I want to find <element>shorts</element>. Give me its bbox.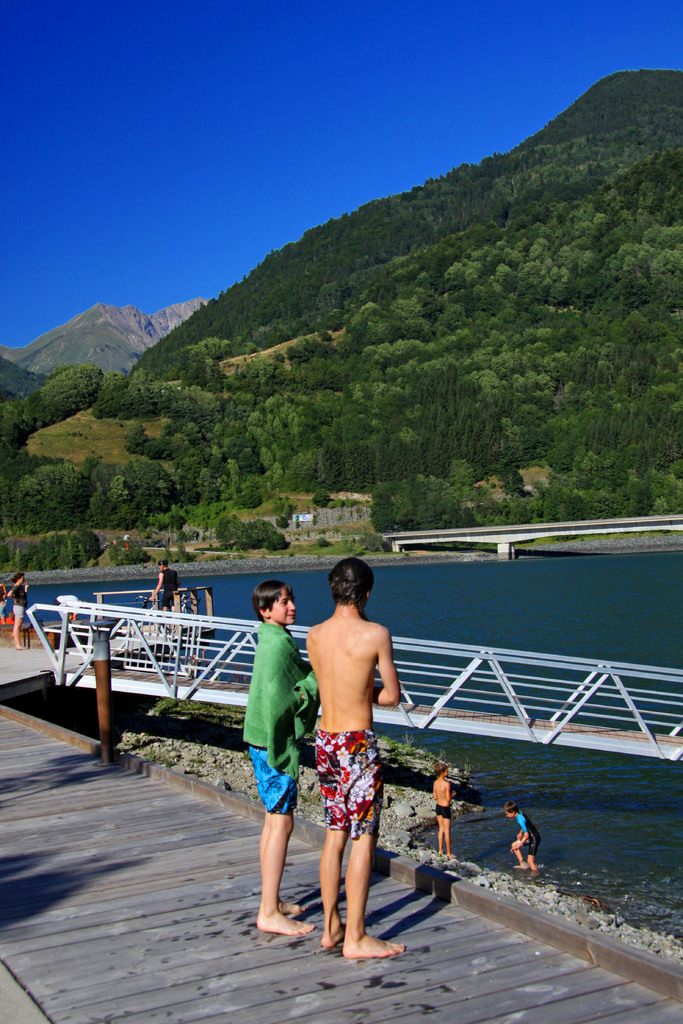
{"left": 432, "top": 807, "right": 455, "bottom": 821}.
